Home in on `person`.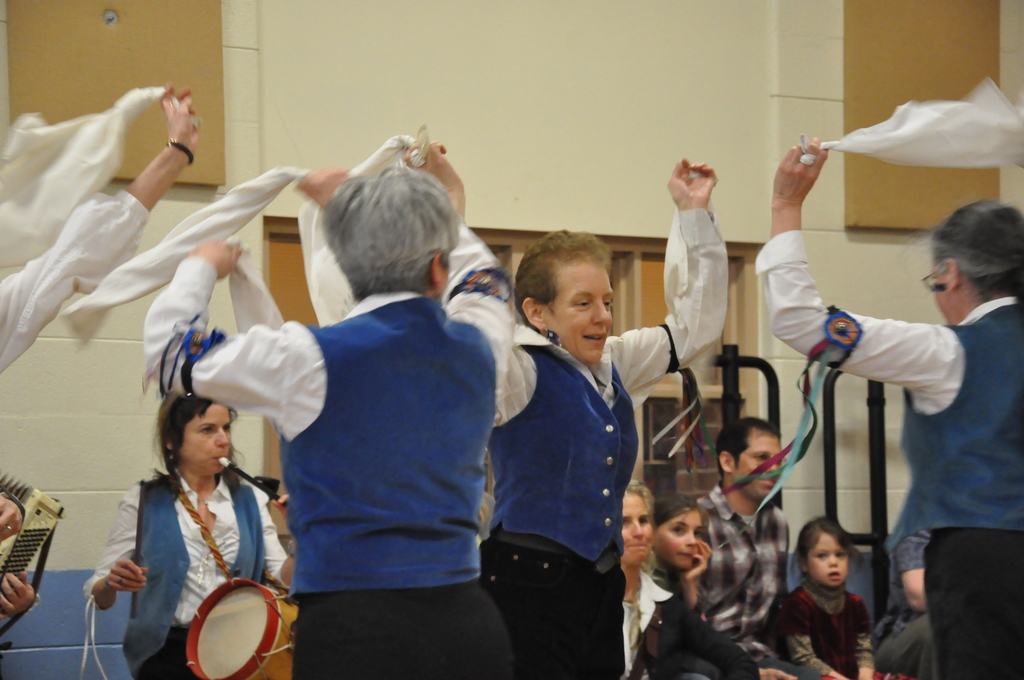
Homed in at crop(106, 360, 273, 670).
